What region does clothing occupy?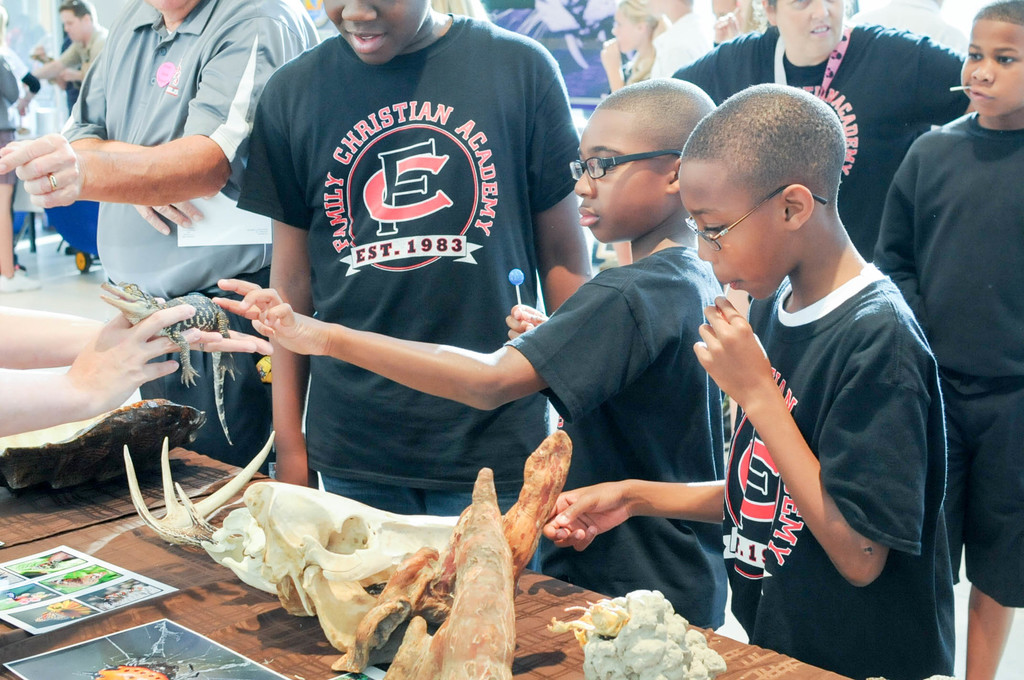
rect(692, 16, 960, 239).
